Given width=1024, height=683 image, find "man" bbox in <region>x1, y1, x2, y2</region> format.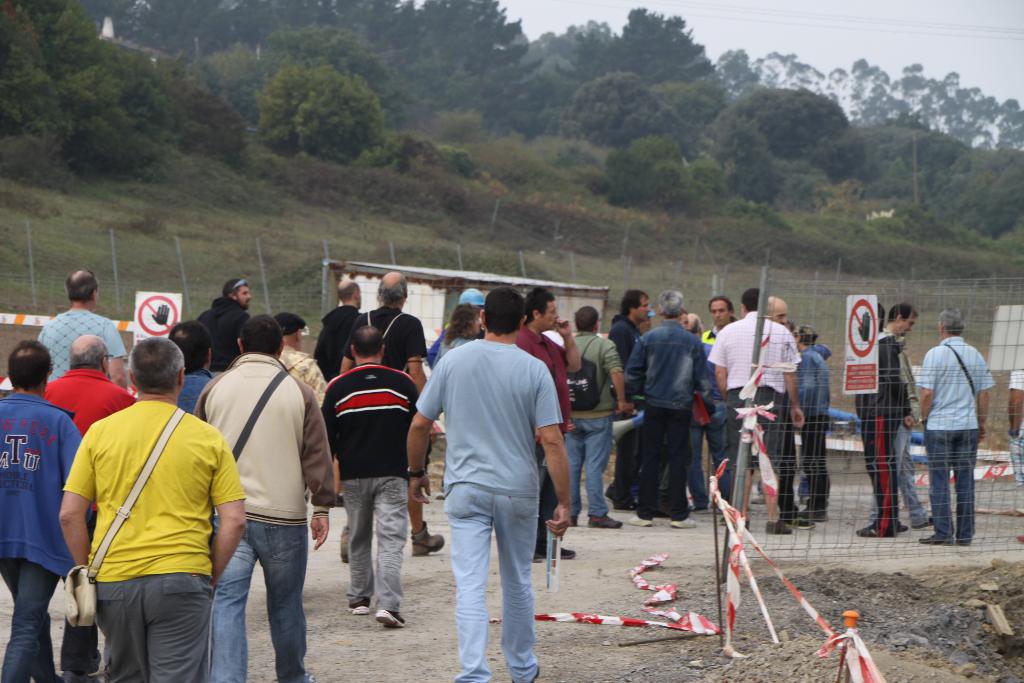
<region>564, 307, 639, 531</region>.
